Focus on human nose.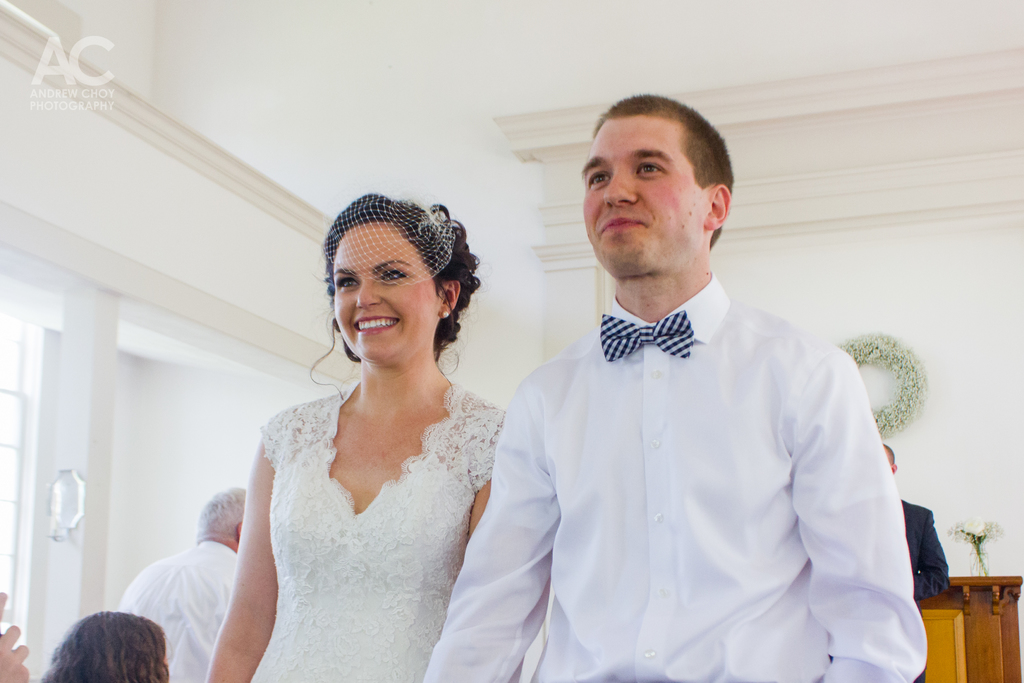
Focused at bbox(605, 168, 635, 205).
